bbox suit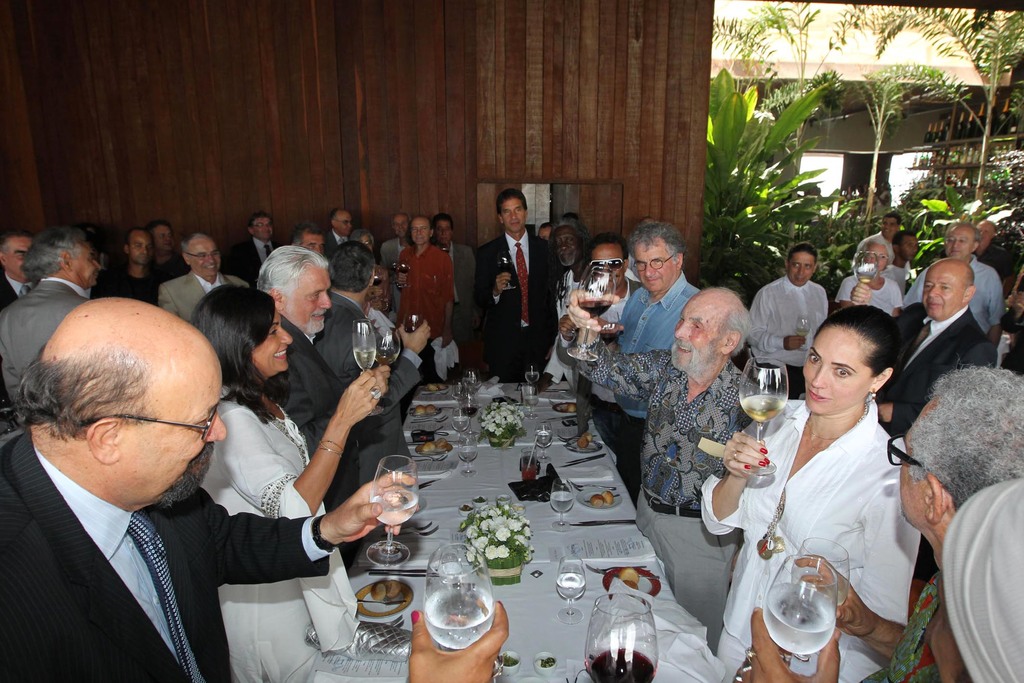
(left=479, top=233, right=554, bottom=378)
